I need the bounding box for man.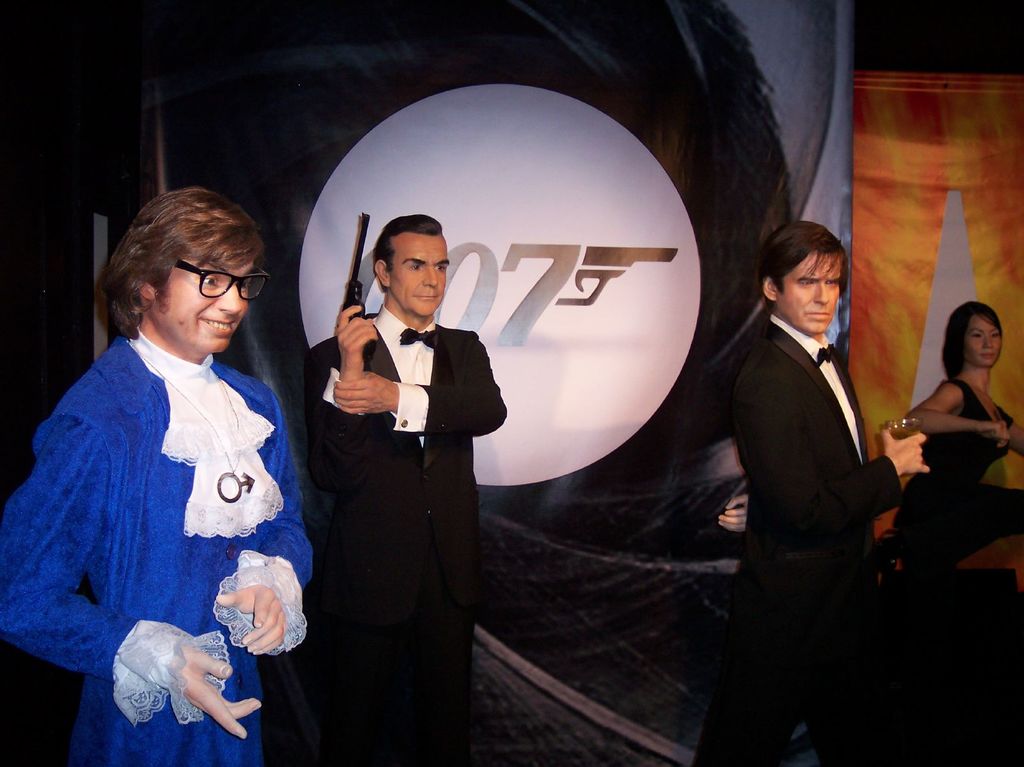
Here it is: select_region(0, 188, 316, 766).
